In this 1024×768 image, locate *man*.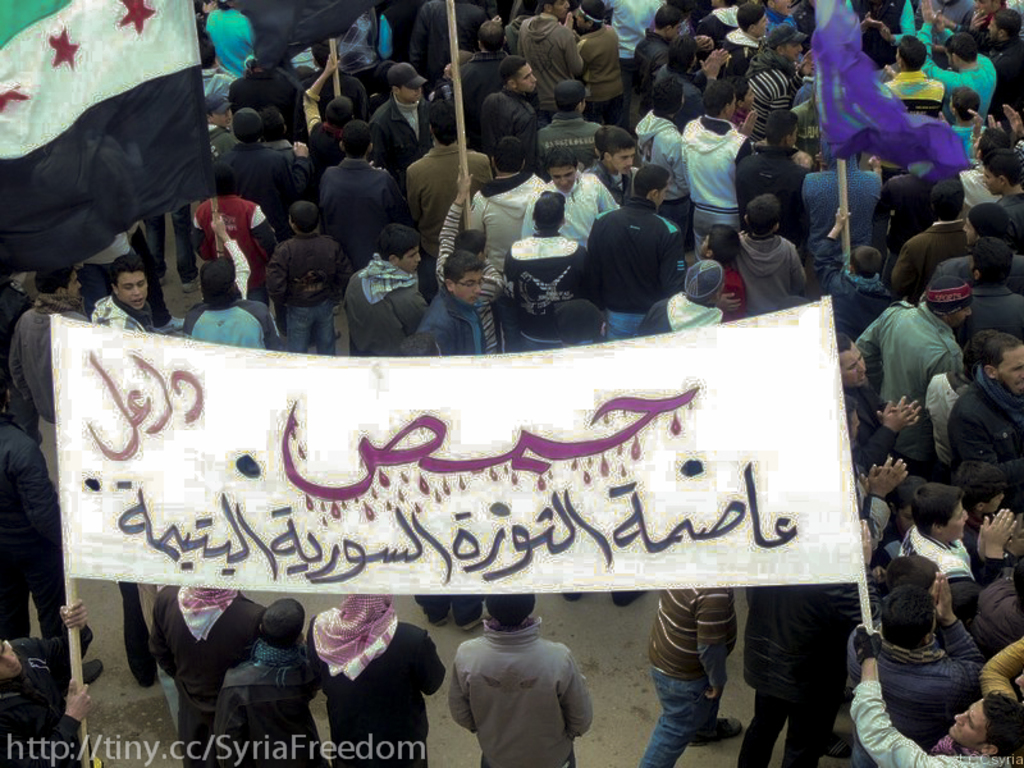
Bounding box: BBox(891, 168, 972, 297).
